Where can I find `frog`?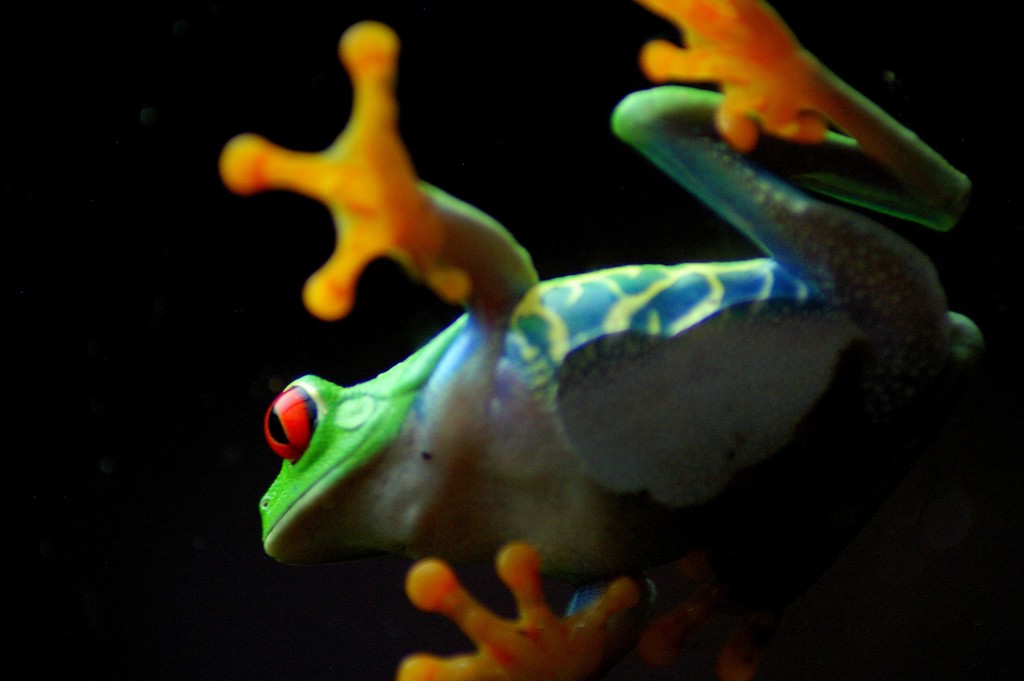
You can find it at (x1=218, y1=0, x2=980, y2=680).
